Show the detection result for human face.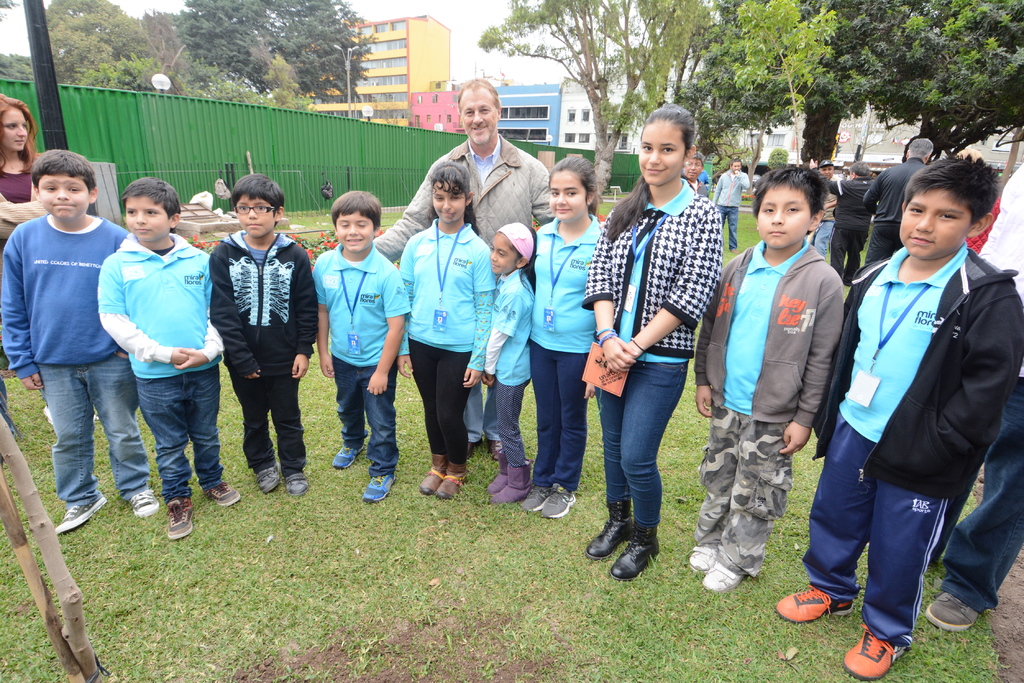
{"left": 334, "top": 212, "right": 372, "bottom": 251}.
